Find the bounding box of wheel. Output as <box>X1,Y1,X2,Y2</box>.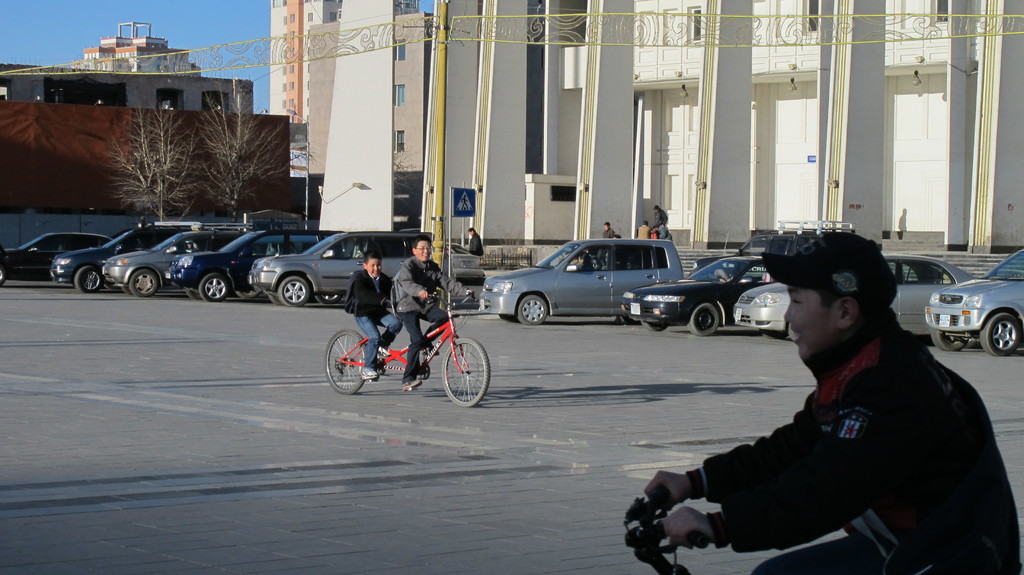
<box>691,304,719,336</box>.
